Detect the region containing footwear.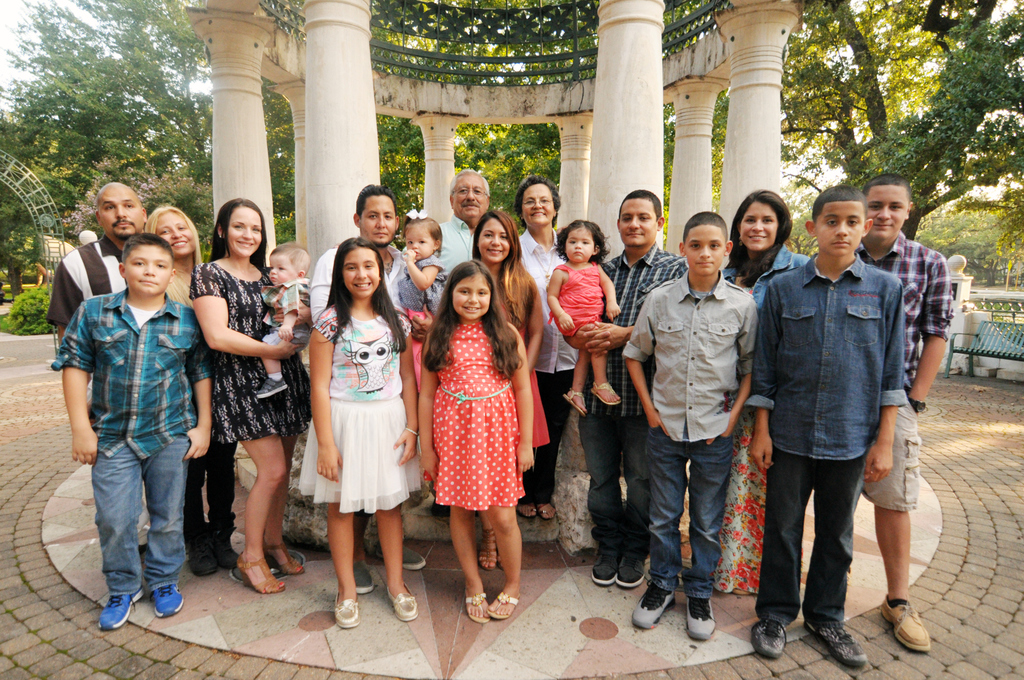
96 587 142 629.
